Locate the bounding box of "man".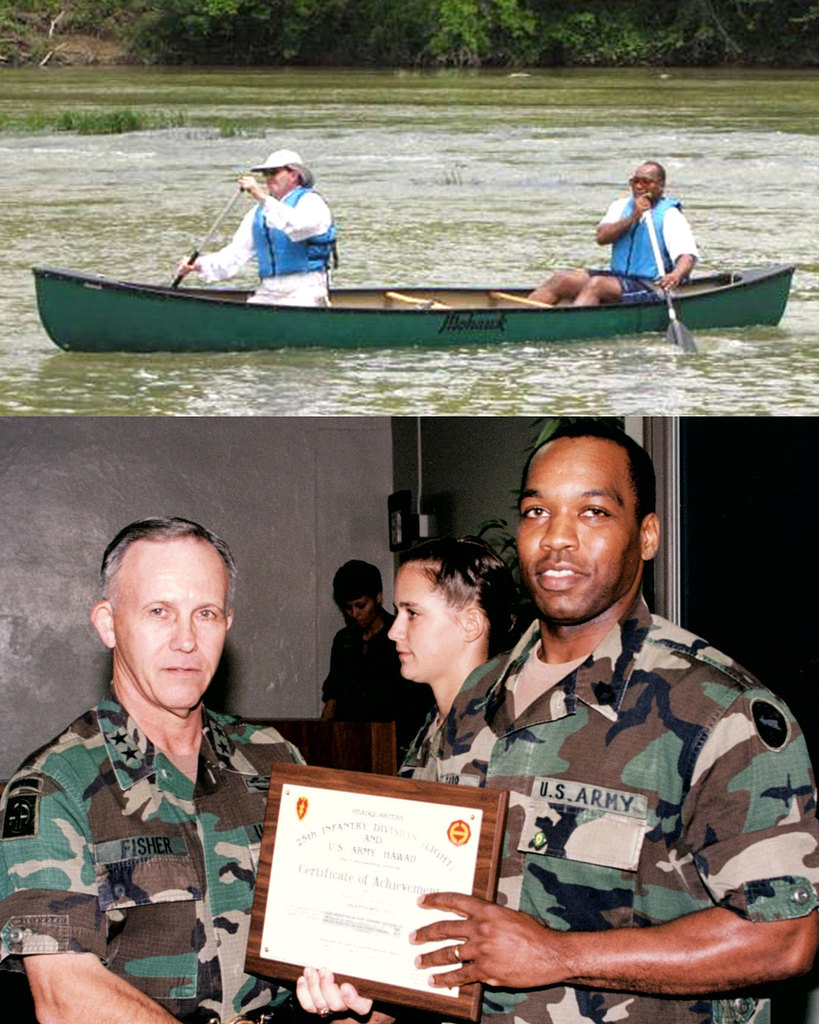
Bounding box: <bbox>175, 141, 340, 313</bbox>.
